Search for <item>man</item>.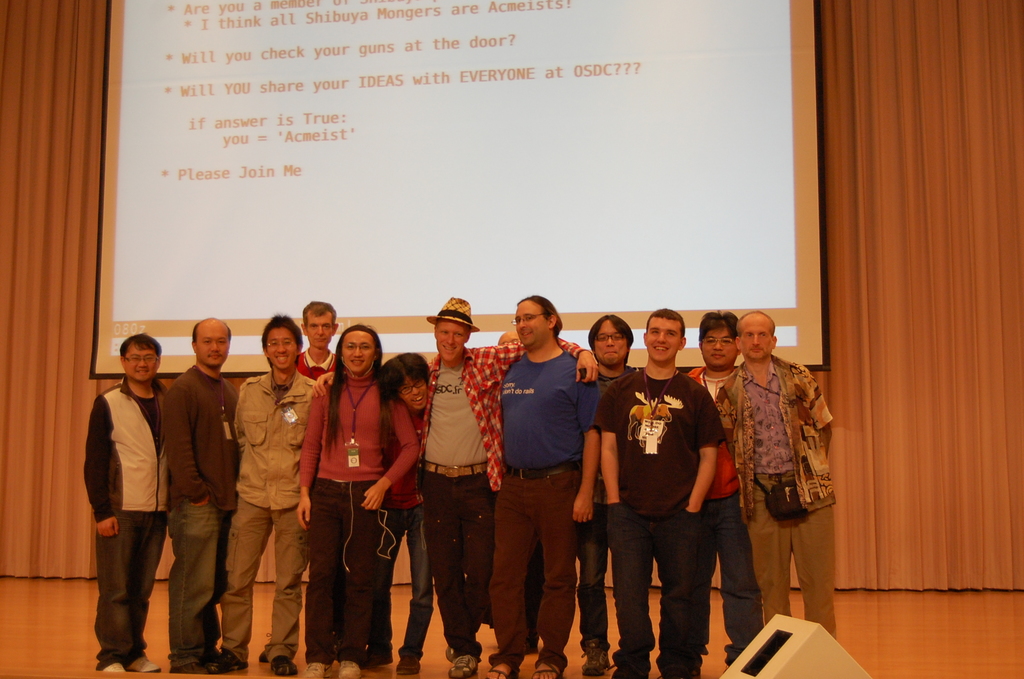
Found at <box>214,309,314,678</box>.
